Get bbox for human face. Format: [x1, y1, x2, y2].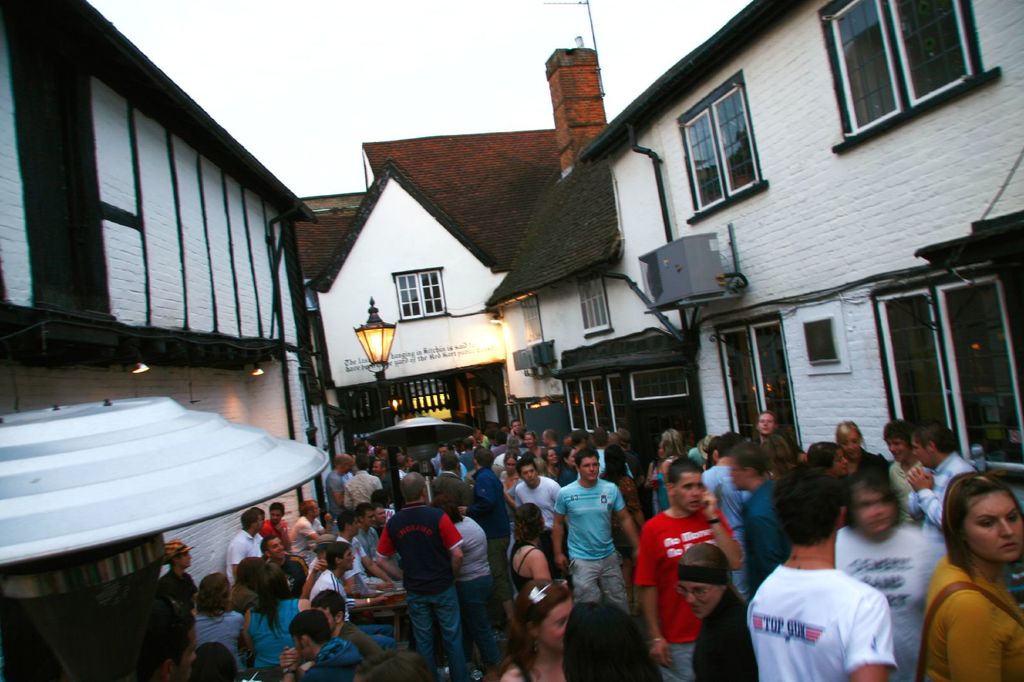
[676, 471, 703, 512].
